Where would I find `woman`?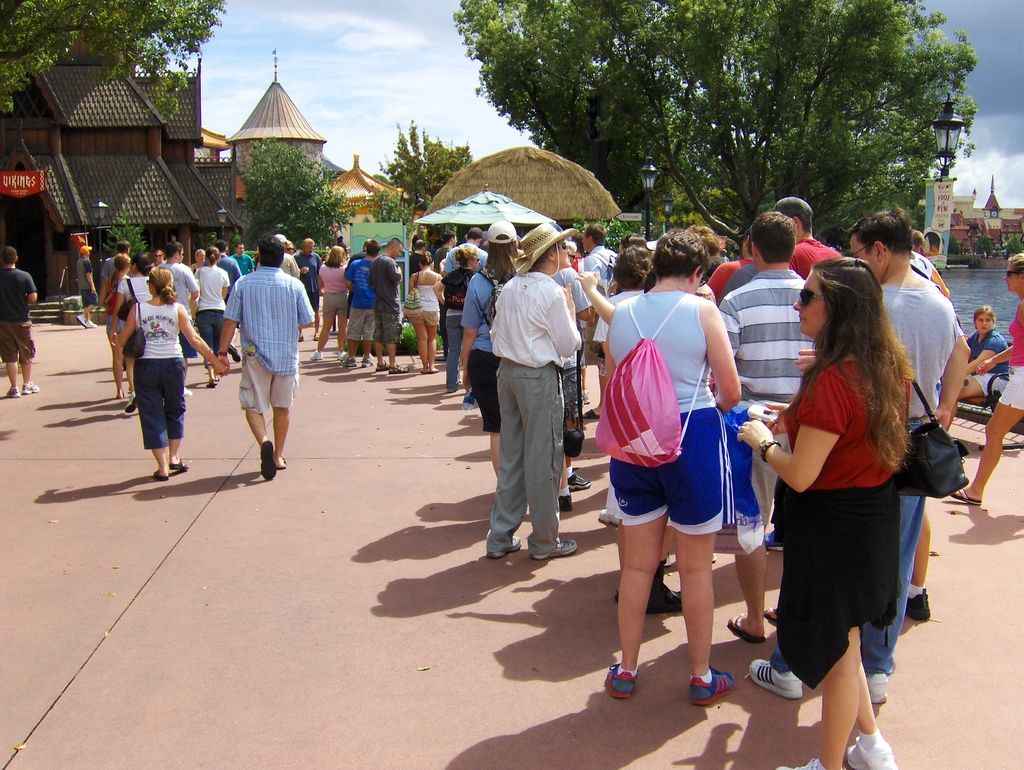
At <region>116, 268, 229, 482</region>.
